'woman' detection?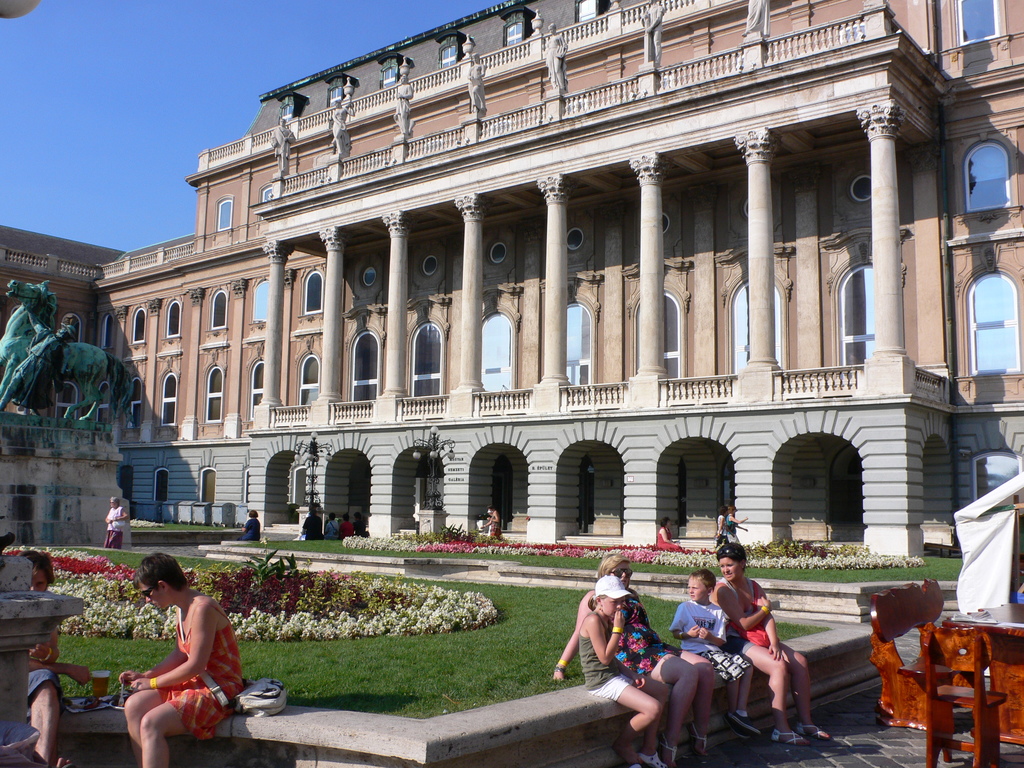
[238,509,263,543]
